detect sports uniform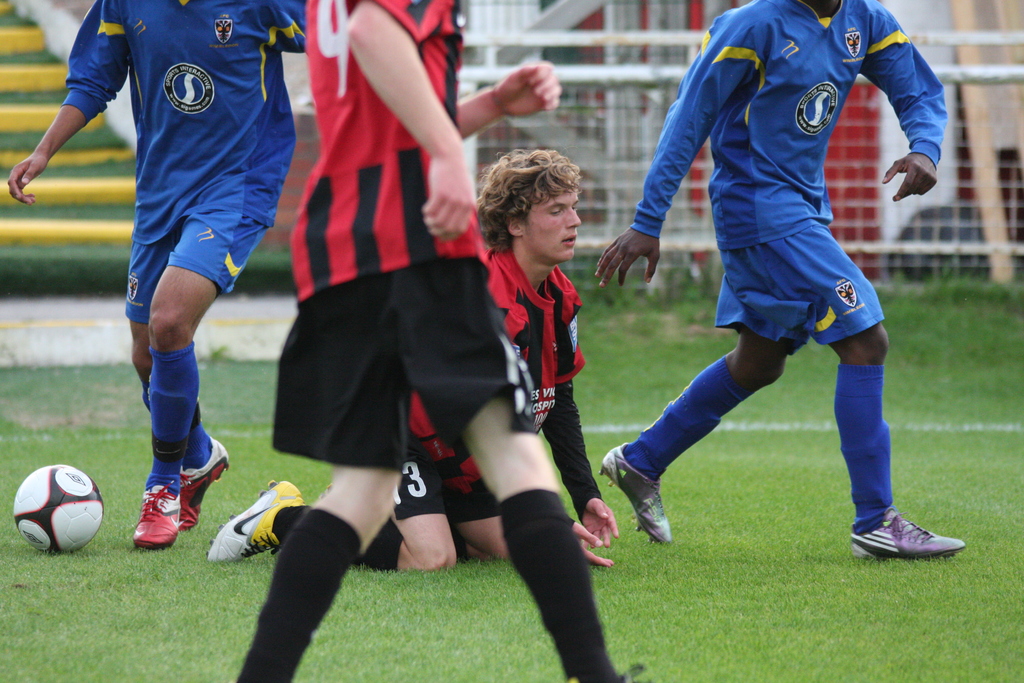
pyautogui.locateOnScreen(599, 0, 945, 560)
